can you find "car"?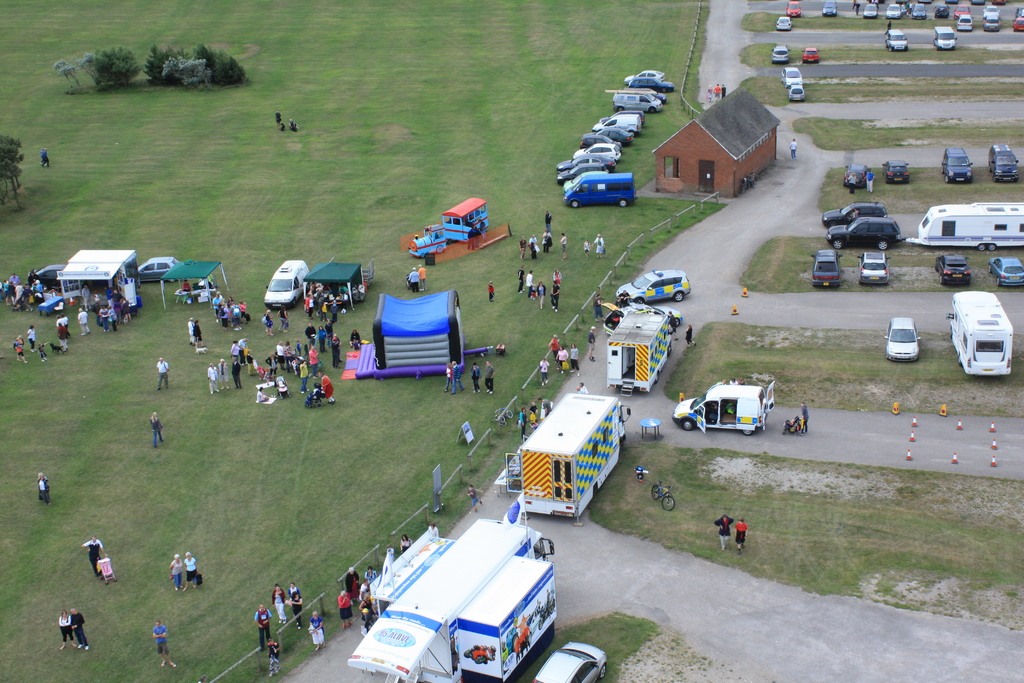
Yes, bounding box: box=[913, 8, 928, 21].
